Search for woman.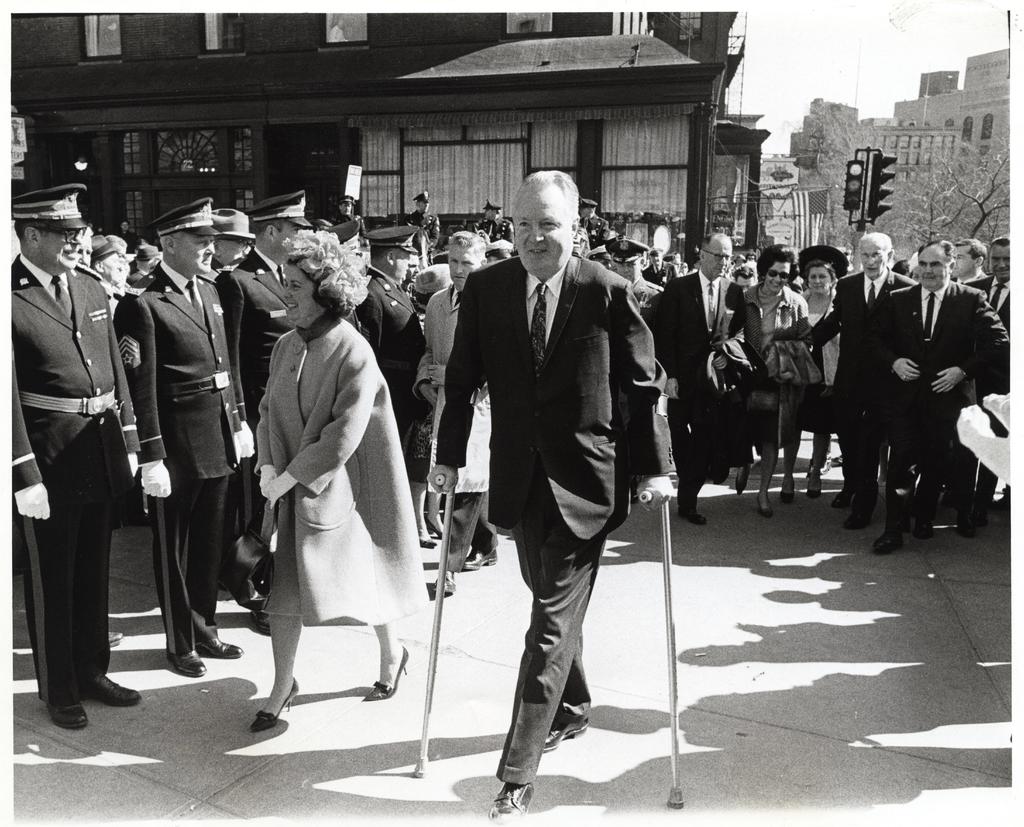
Found at (left=248, top=225, right=426, bottom=739).
